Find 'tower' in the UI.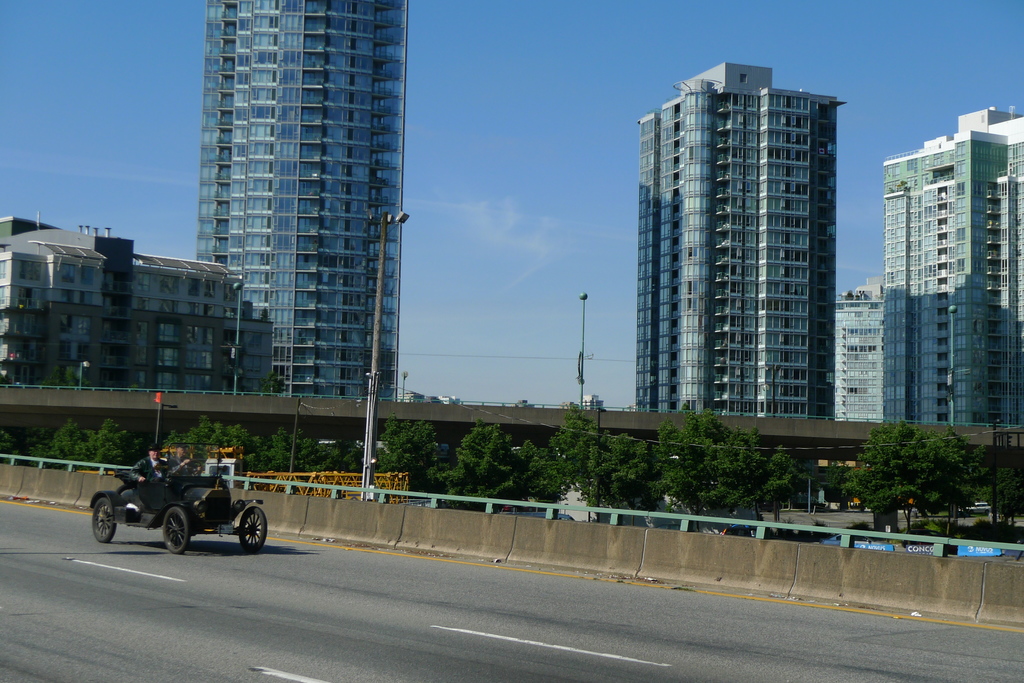
UI element at bbox(194, 0, 412, 399).
